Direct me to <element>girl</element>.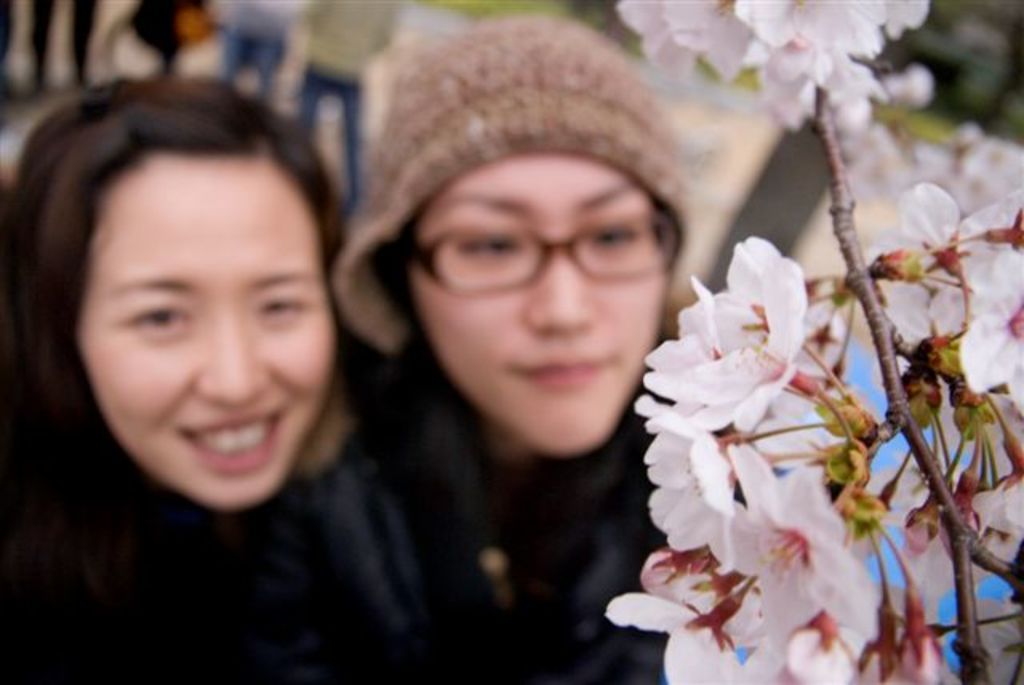
Direction: BBox(336, 16, 778, 683).
